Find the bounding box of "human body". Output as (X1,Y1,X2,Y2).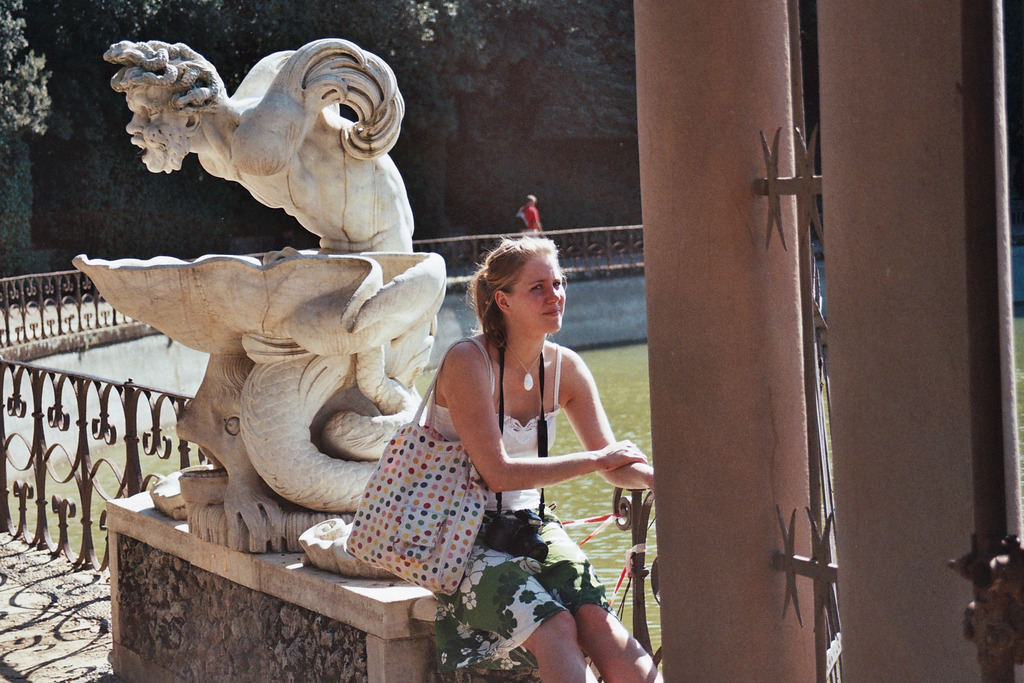
(406,207,616,632).
